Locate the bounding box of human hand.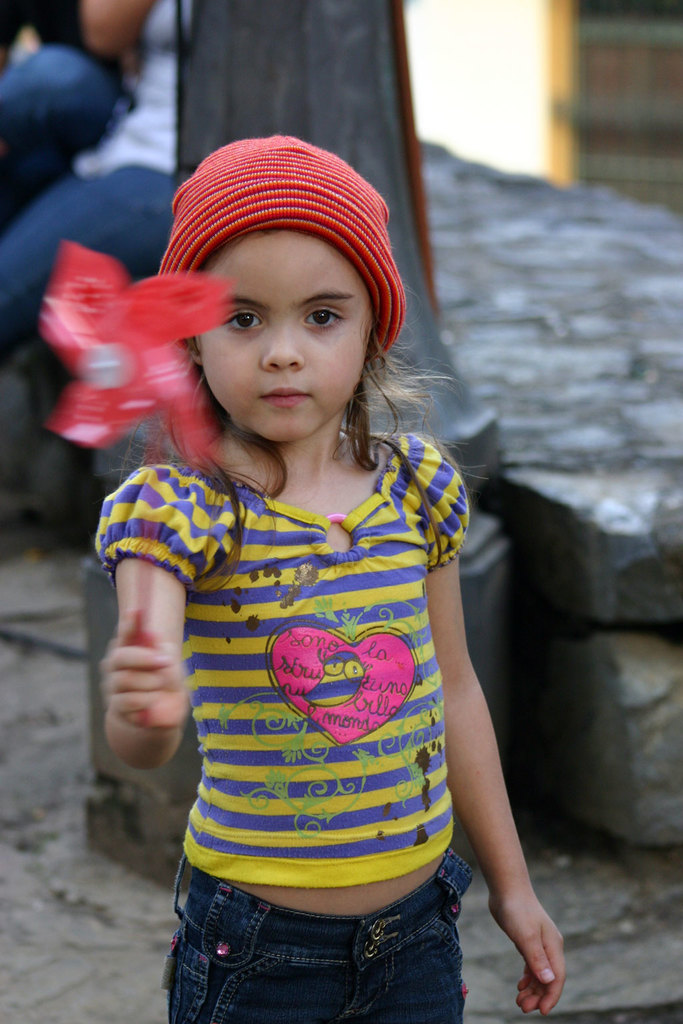
Bounding box: 99:622:190:736.
